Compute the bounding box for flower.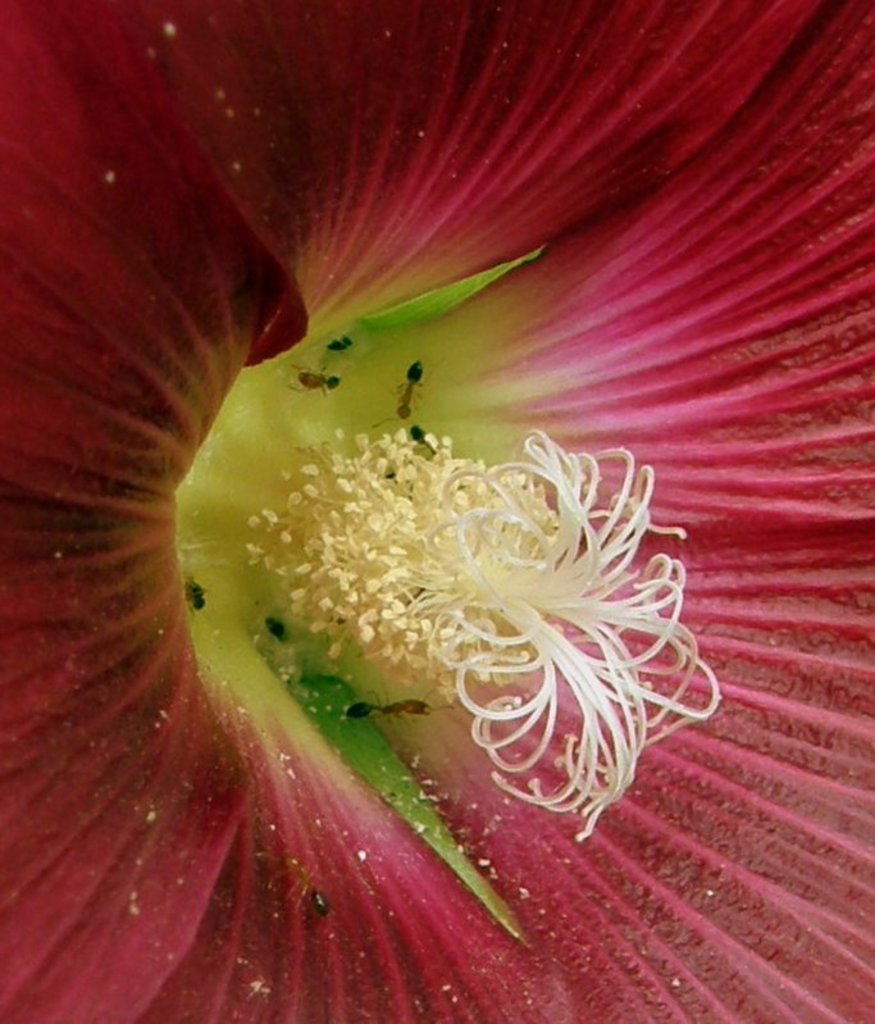
region(0, 10, 808, 969).
